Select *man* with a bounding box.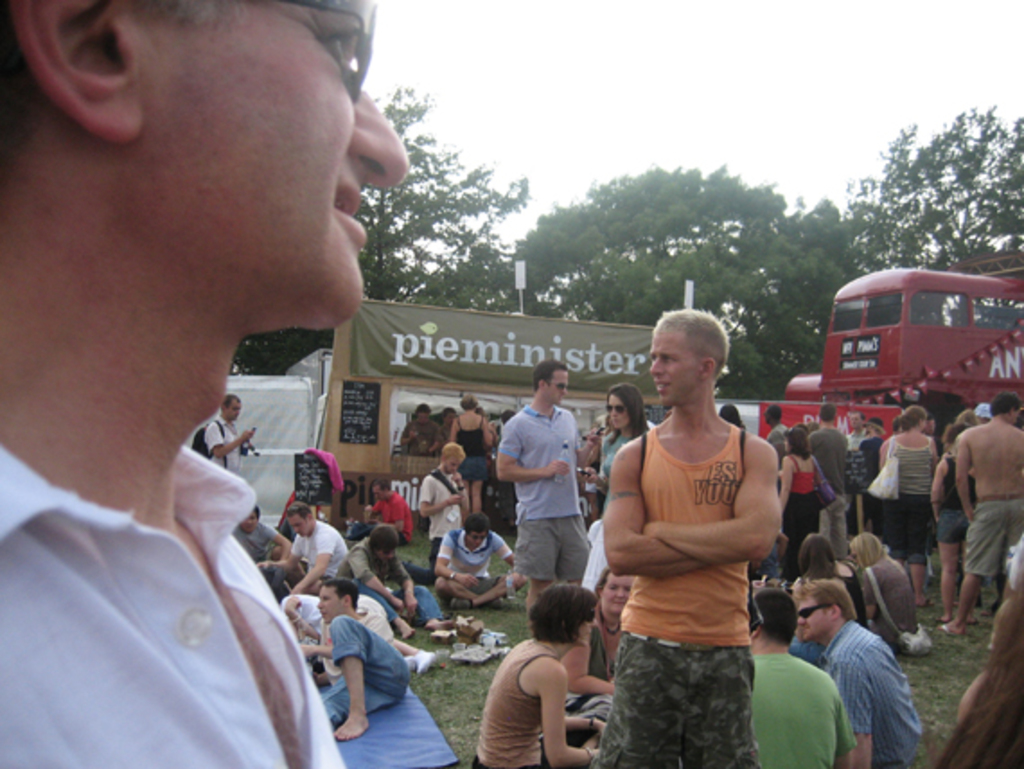
region(492, 372, 596, 613).
